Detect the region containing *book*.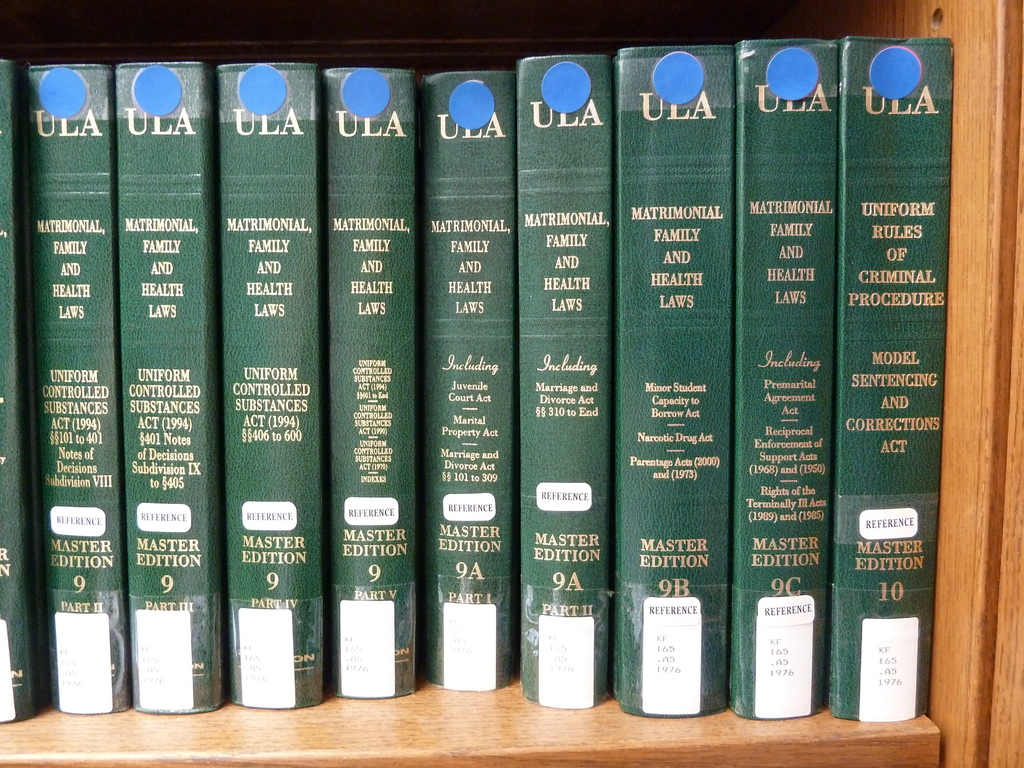
111, 57, 218, 717.
